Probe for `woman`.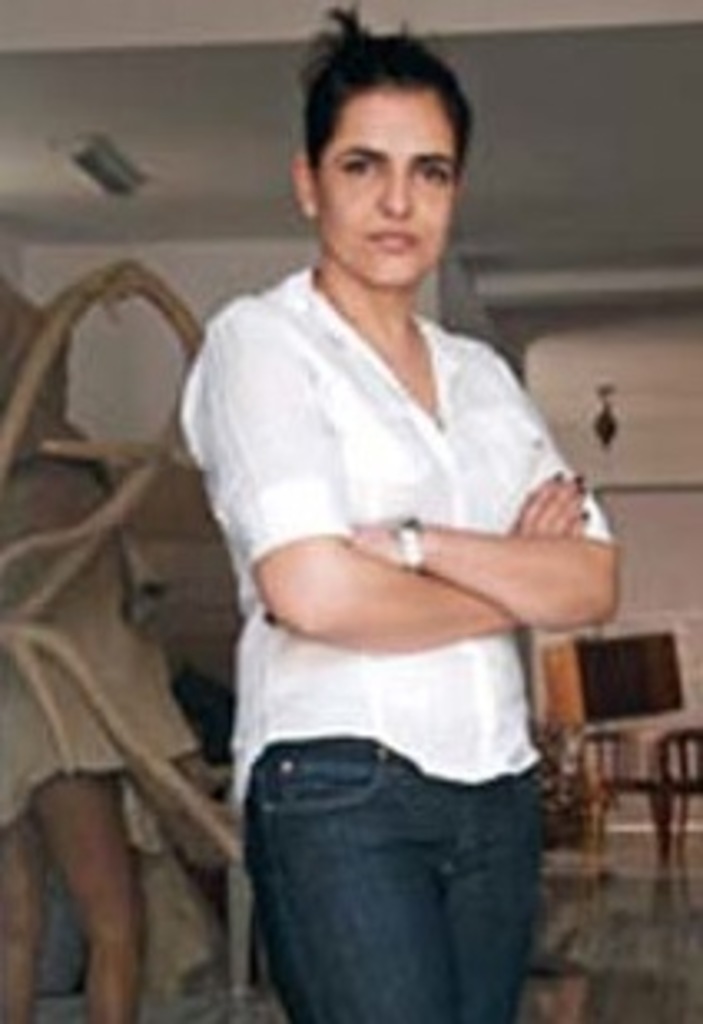
Probe result: bbox=(159, 0, 610, 1023).
